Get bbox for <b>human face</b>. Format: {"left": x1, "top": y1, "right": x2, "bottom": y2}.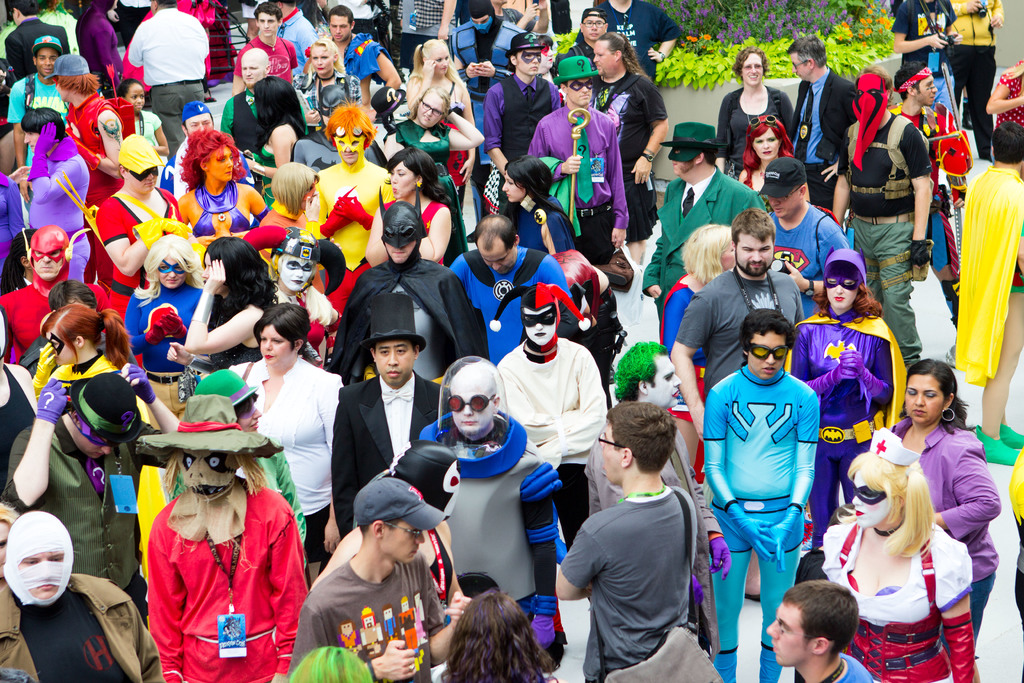
{"left": 335, "top": 131, "right": 365, "bottom": 162}.
